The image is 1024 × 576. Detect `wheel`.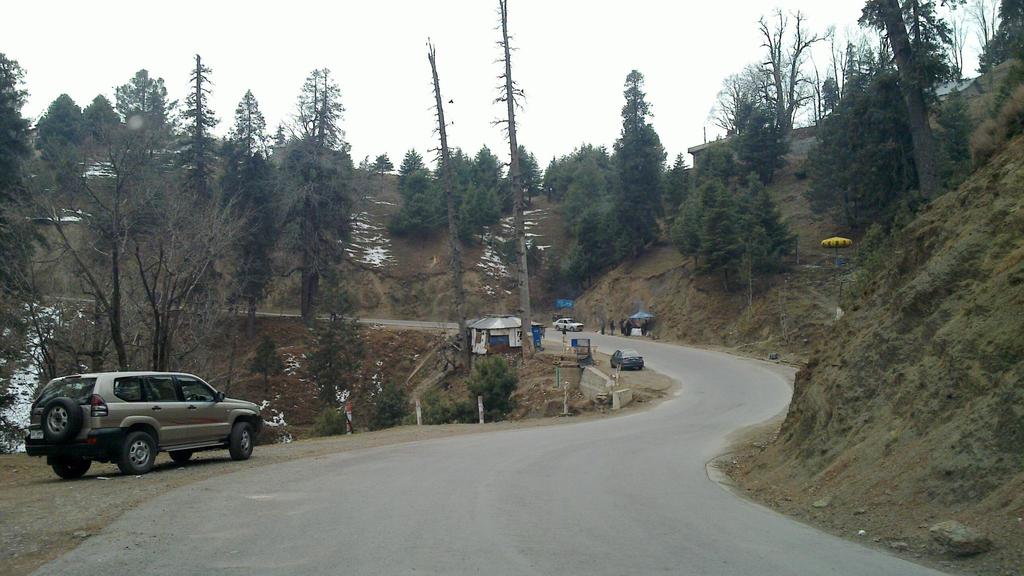
Detection: left=171, top=450, right=193, bottom=464.
